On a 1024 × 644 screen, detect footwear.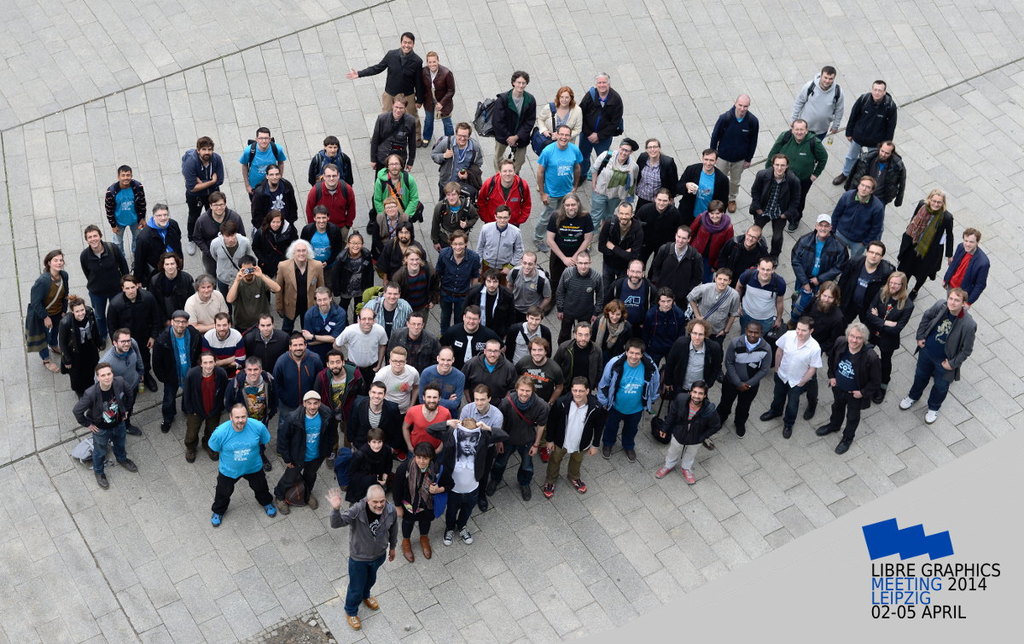
bbox=[537, 185, 538, 189].
